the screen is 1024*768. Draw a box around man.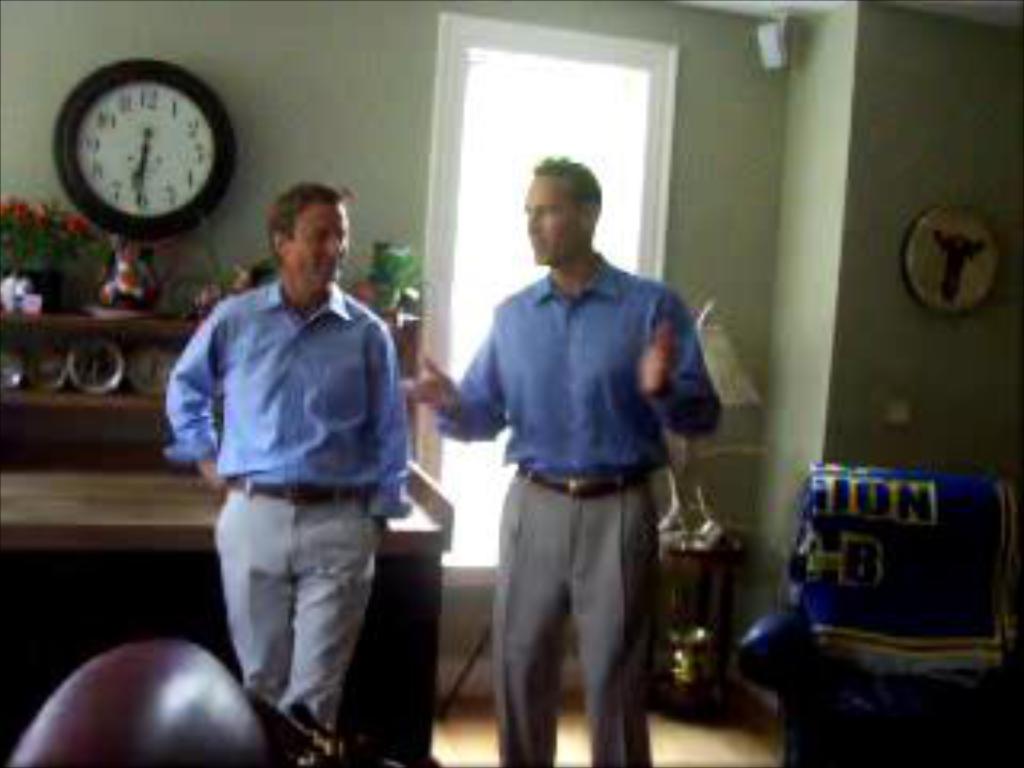
<bbox>160, 176, 419, 730</bbox>.
